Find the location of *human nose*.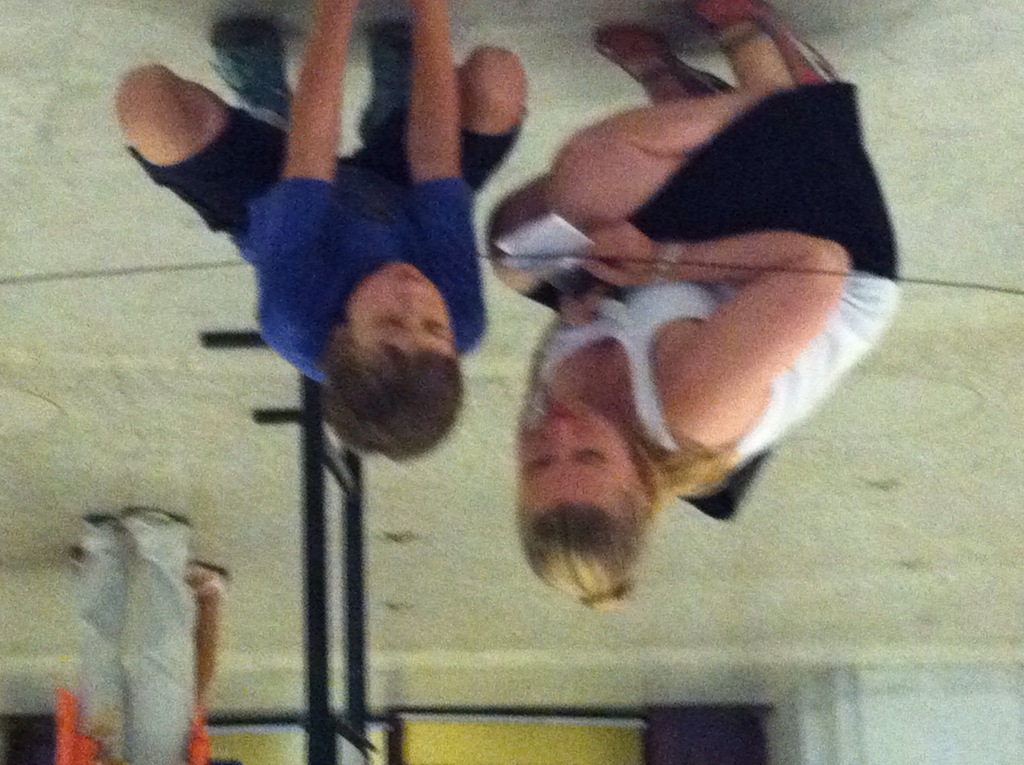
Location: box(545, 421, 568, 448).
